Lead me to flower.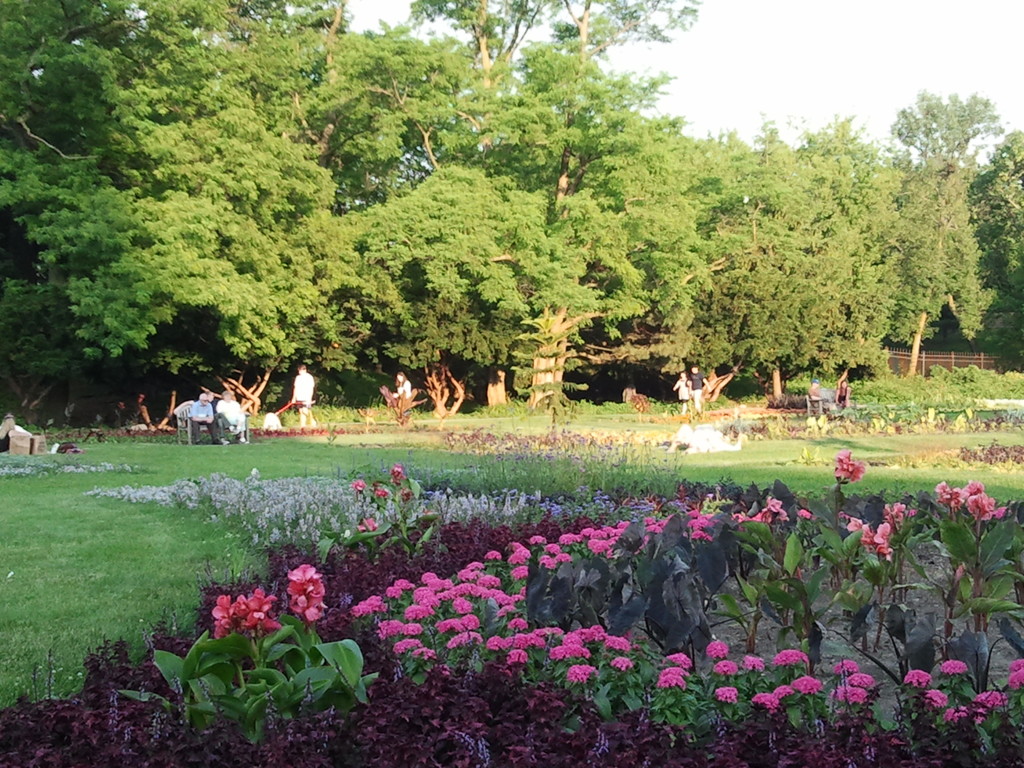
Lead to 663:654:697:668.
